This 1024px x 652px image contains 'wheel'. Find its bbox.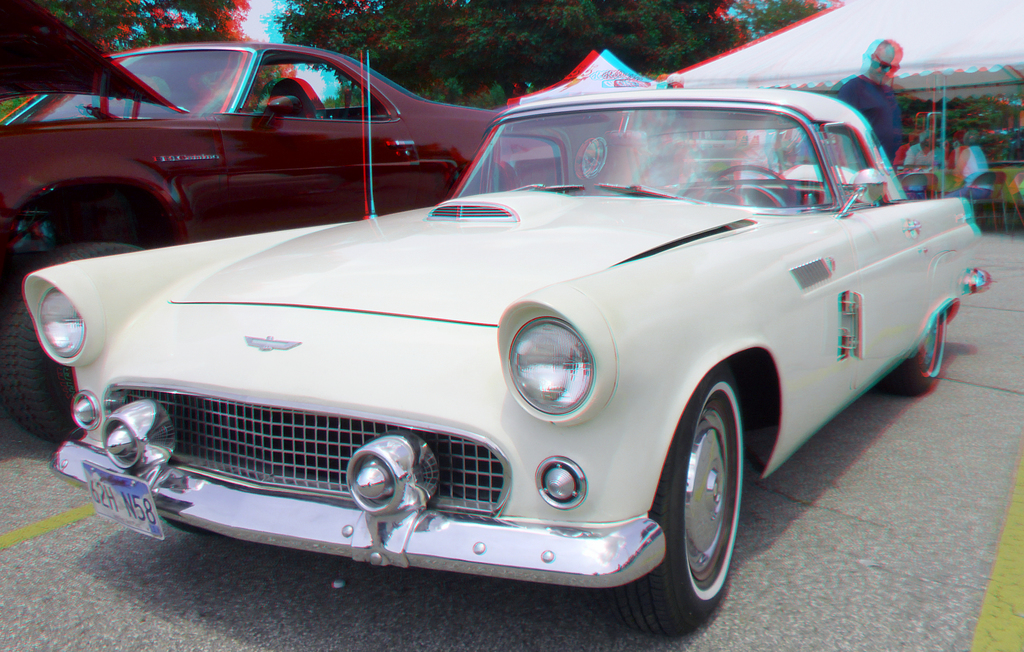
BBox(877, 312, 952, 397).
